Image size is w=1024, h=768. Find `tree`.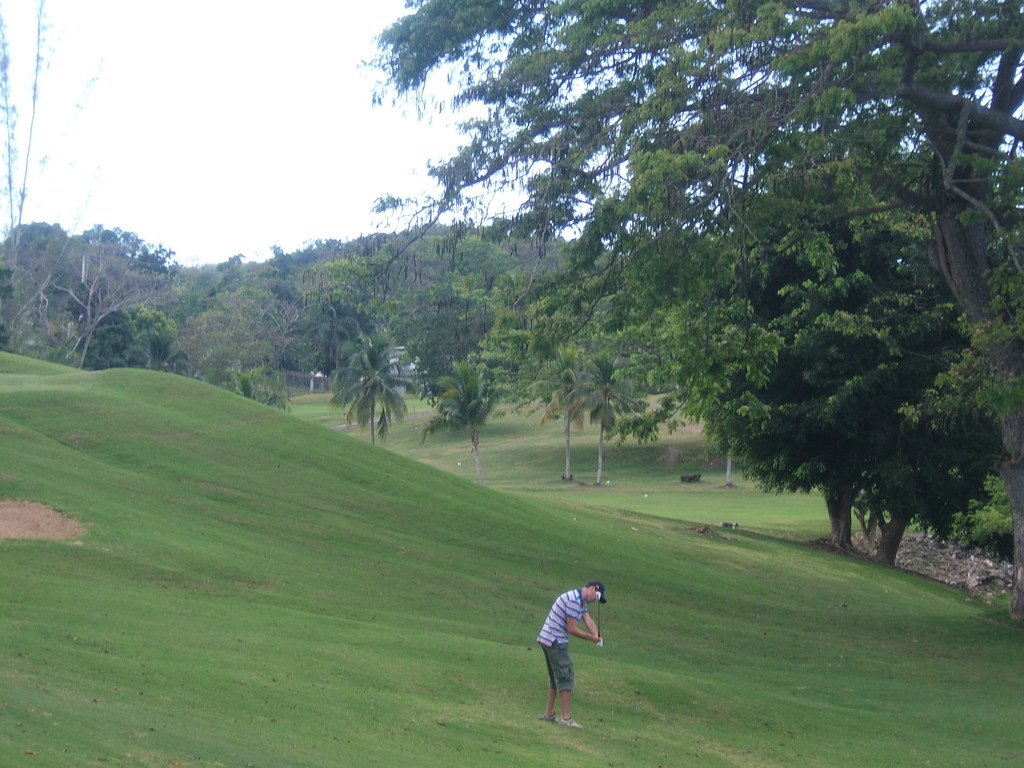
detection(588, 367, 652, 485).
